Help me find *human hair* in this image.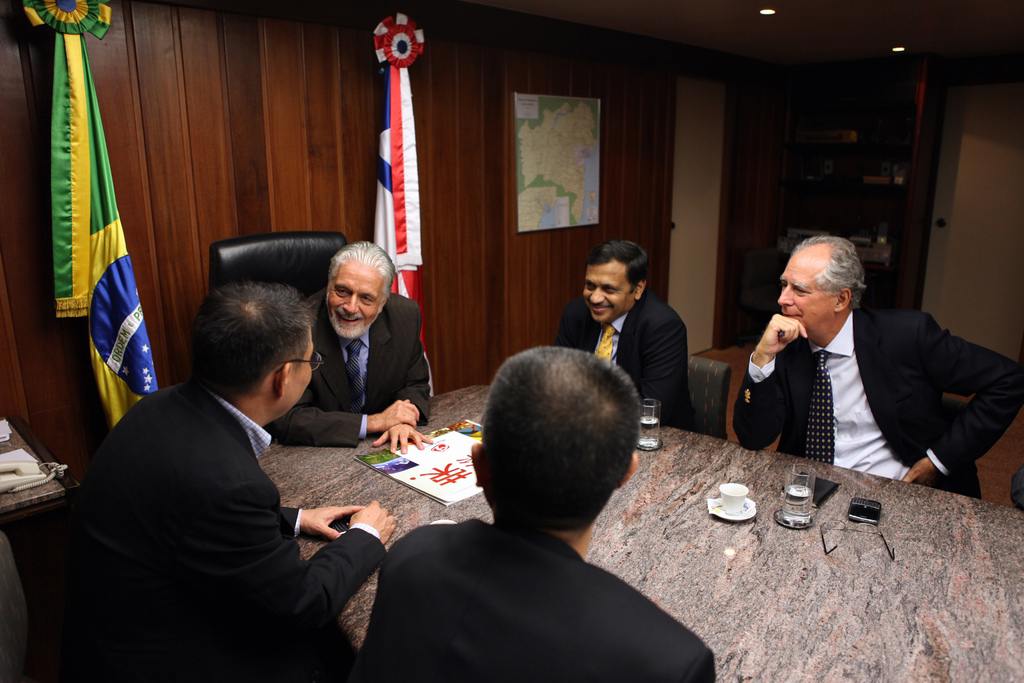
Found it: (588, 236, 653, 295).
